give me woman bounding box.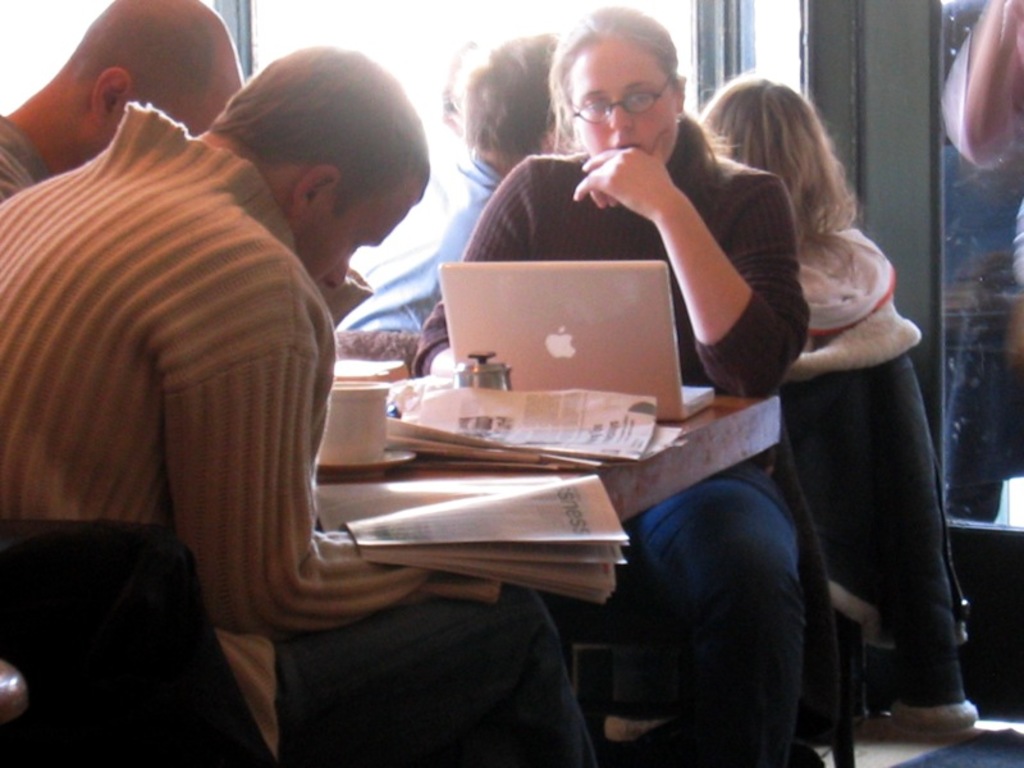
<box>695,67,896,346</box>.
